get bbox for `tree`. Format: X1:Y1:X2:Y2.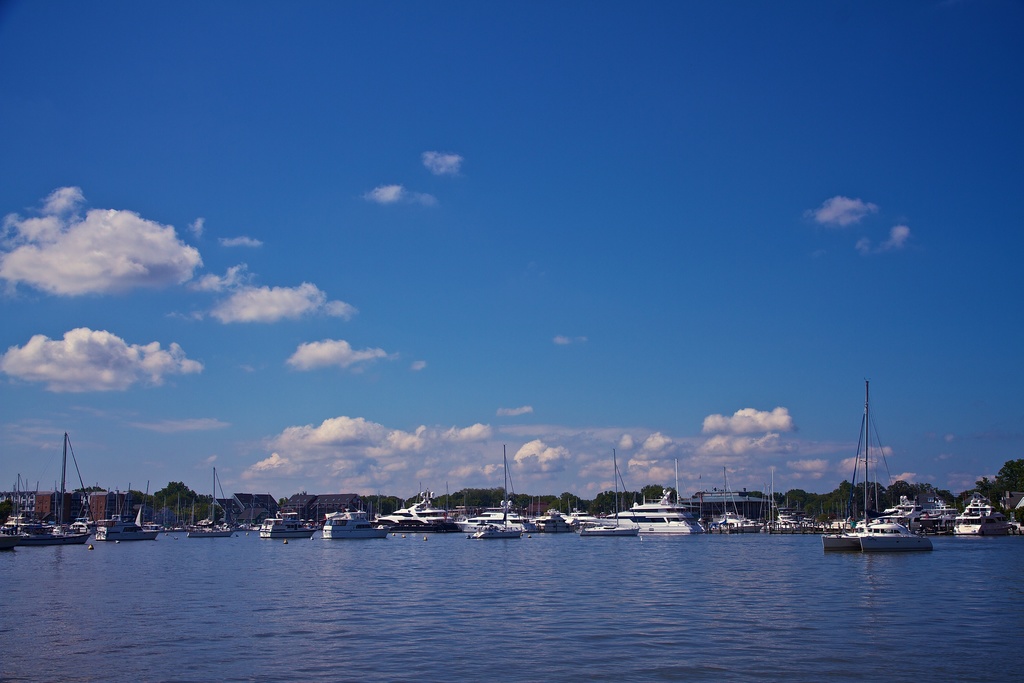
123:488:145:506.
